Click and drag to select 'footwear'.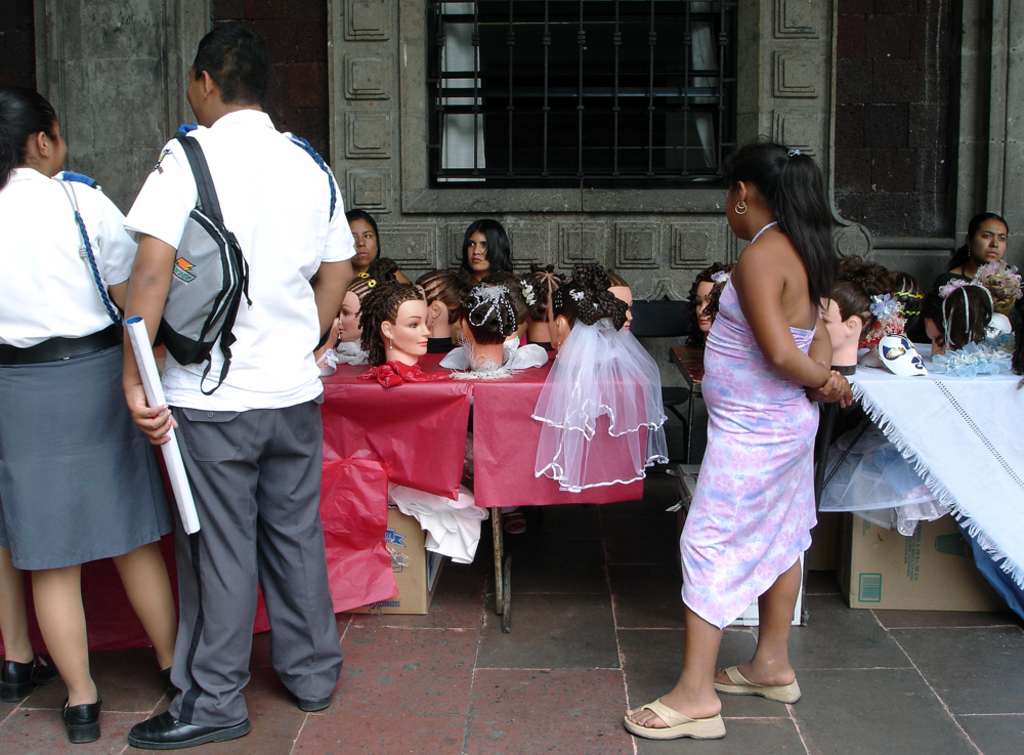
Selection: region(717, 664, 800, 699).
